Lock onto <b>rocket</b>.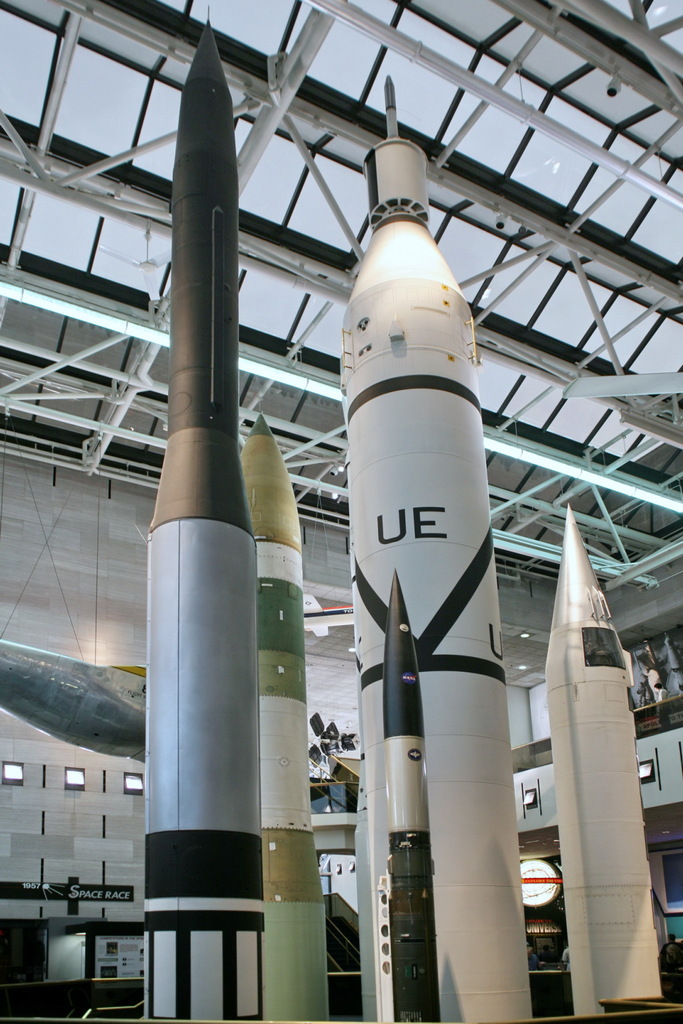
Locked: (545,505,666,1016).
